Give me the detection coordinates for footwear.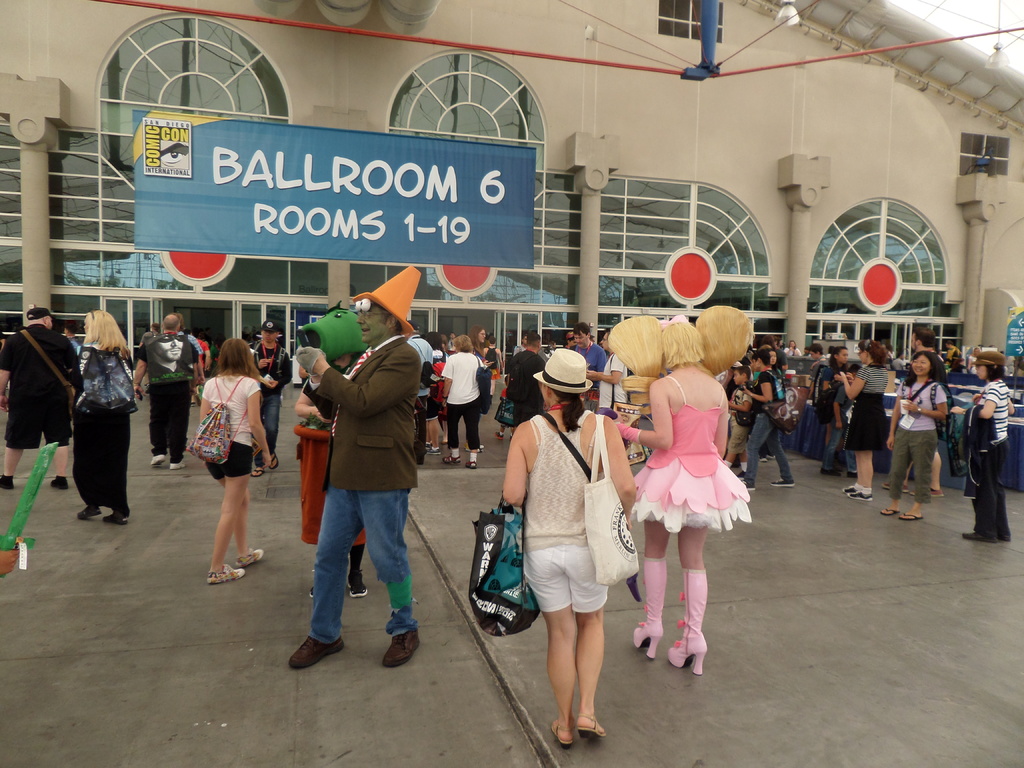
[149, 454, 166, 467].
